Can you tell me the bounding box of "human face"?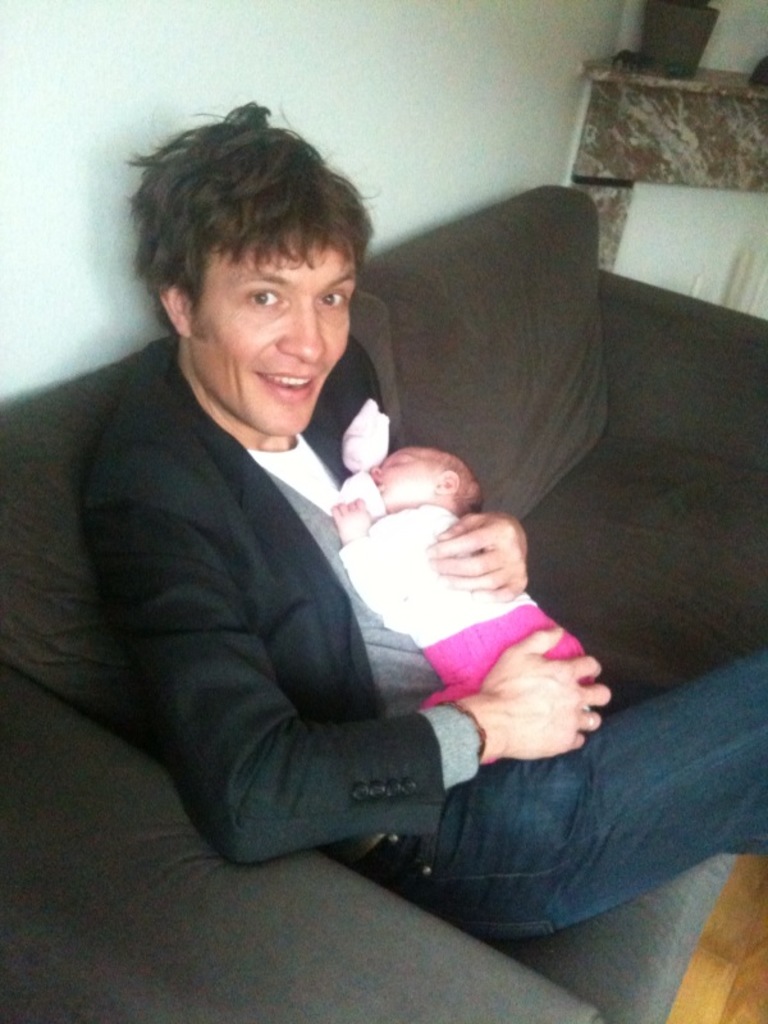
box(365, 445, 436, 506).
